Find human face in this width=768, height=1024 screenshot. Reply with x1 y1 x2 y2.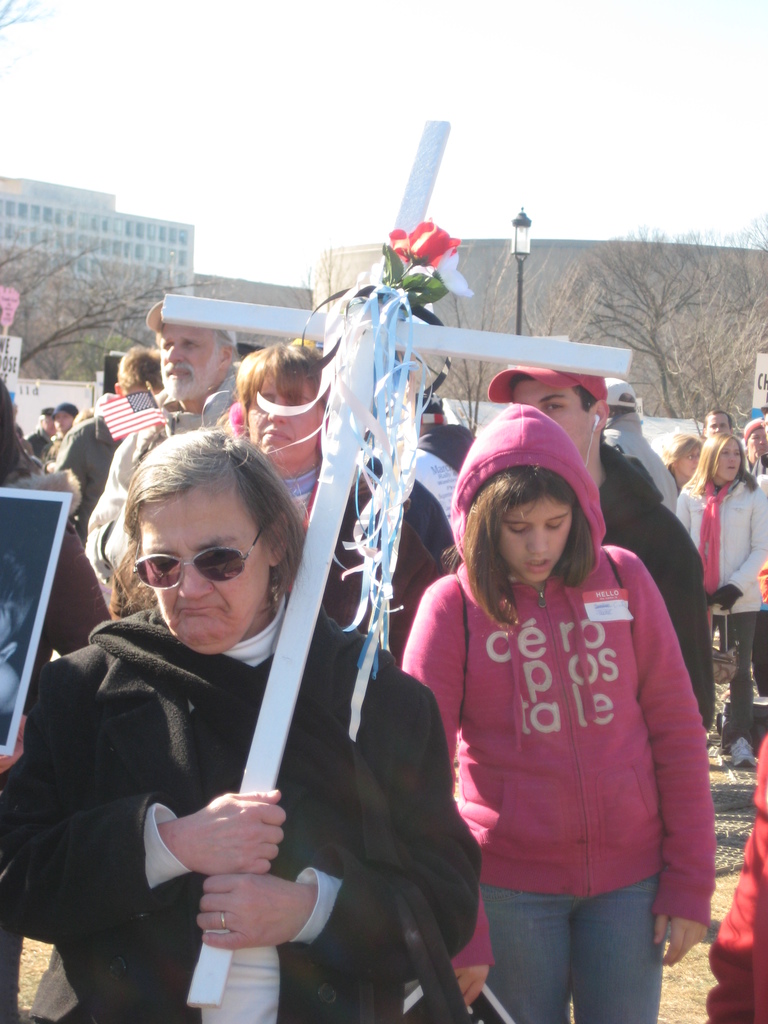
746 429 767 466.
